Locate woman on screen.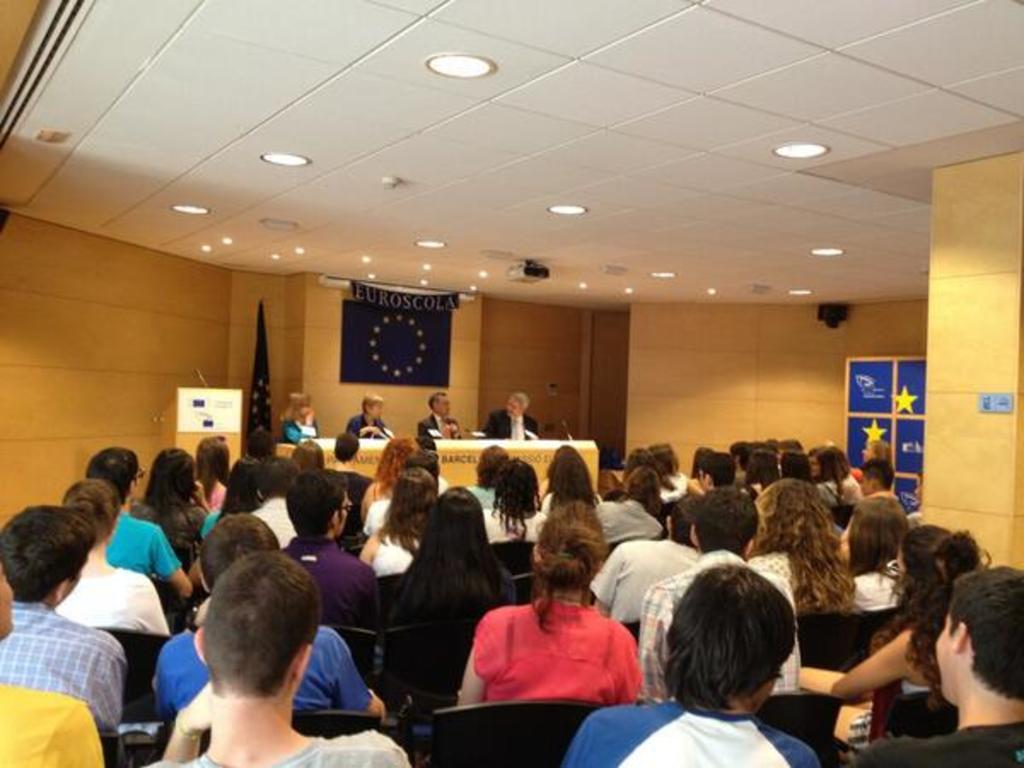
On screen at x1=838, y1=486, x2=922, y2=633.
